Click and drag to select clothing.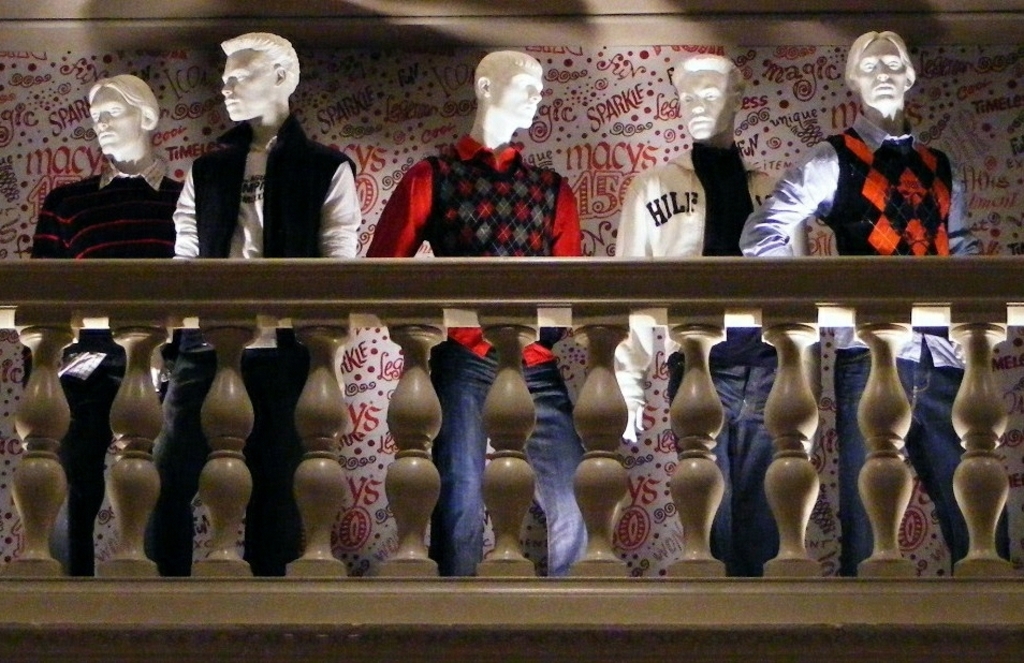
Selection: bbox=(606, 139, 826, 575).
